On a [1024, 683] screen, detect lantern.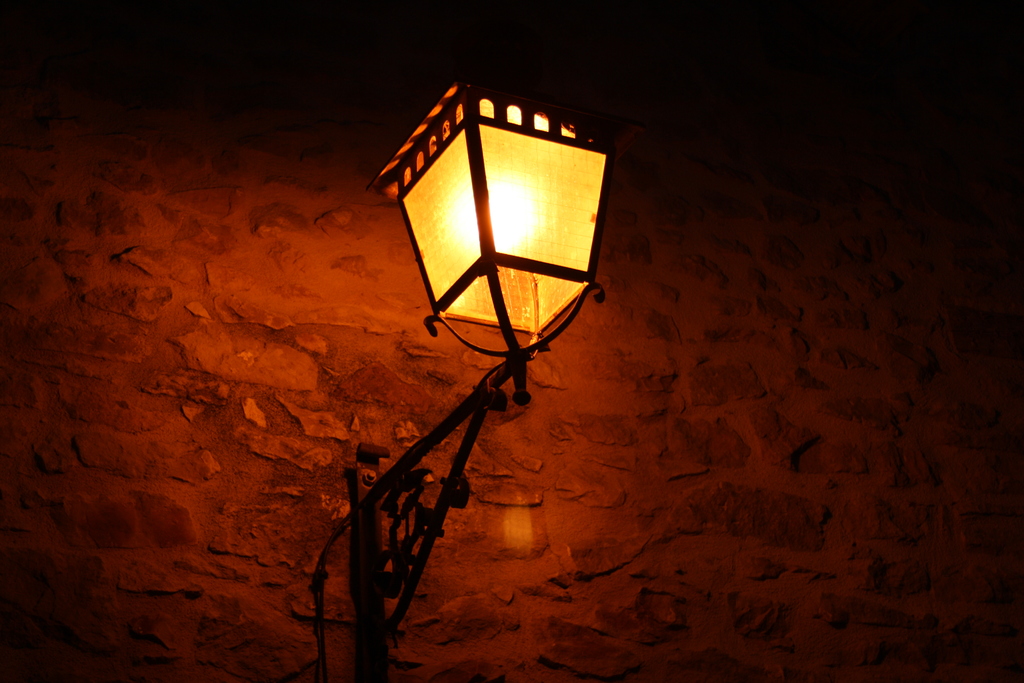
left=358, top=61, right=605, bottom=582.
